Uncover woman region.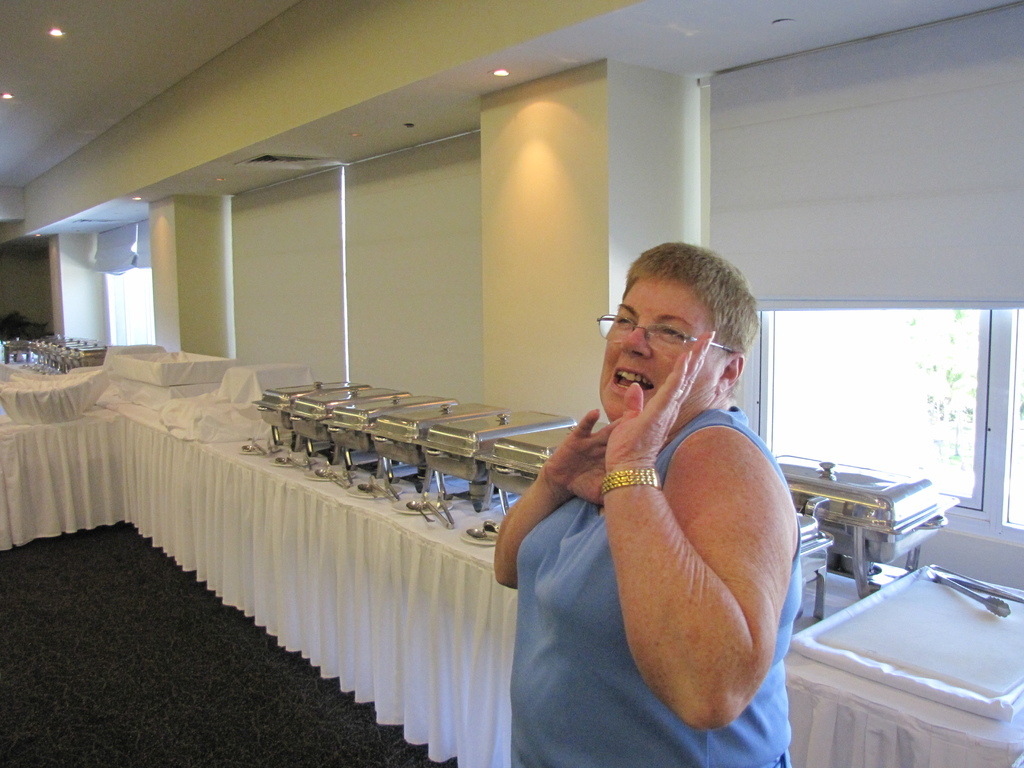
Uncovered: bbox=[492, 236, 811, 767].
